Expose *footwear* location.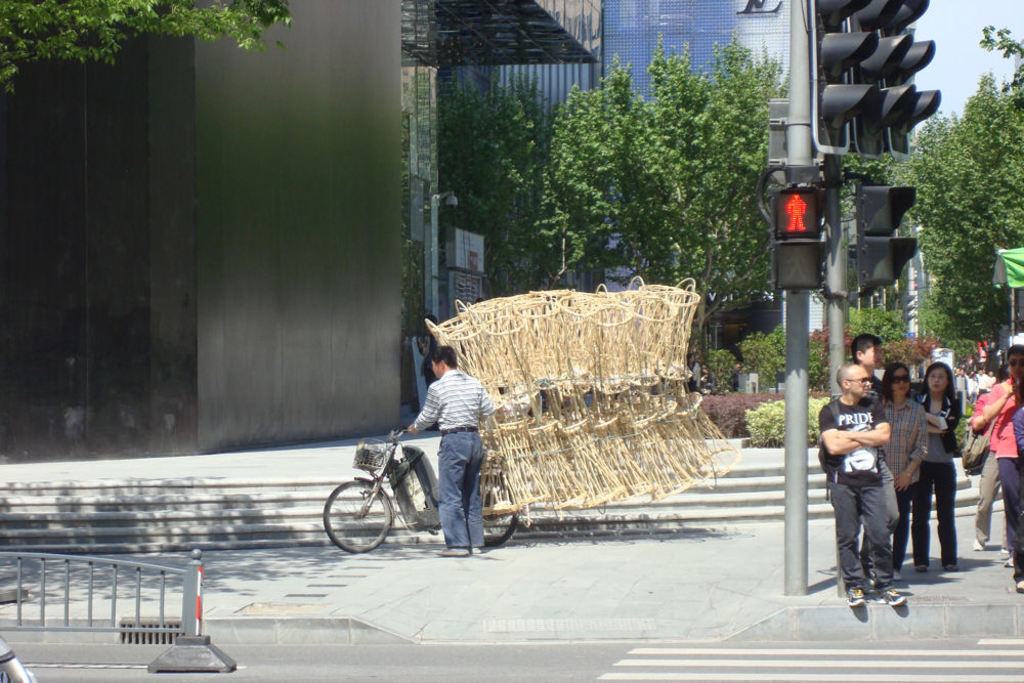
Exposed at crop(913, 559, 926, 572).
